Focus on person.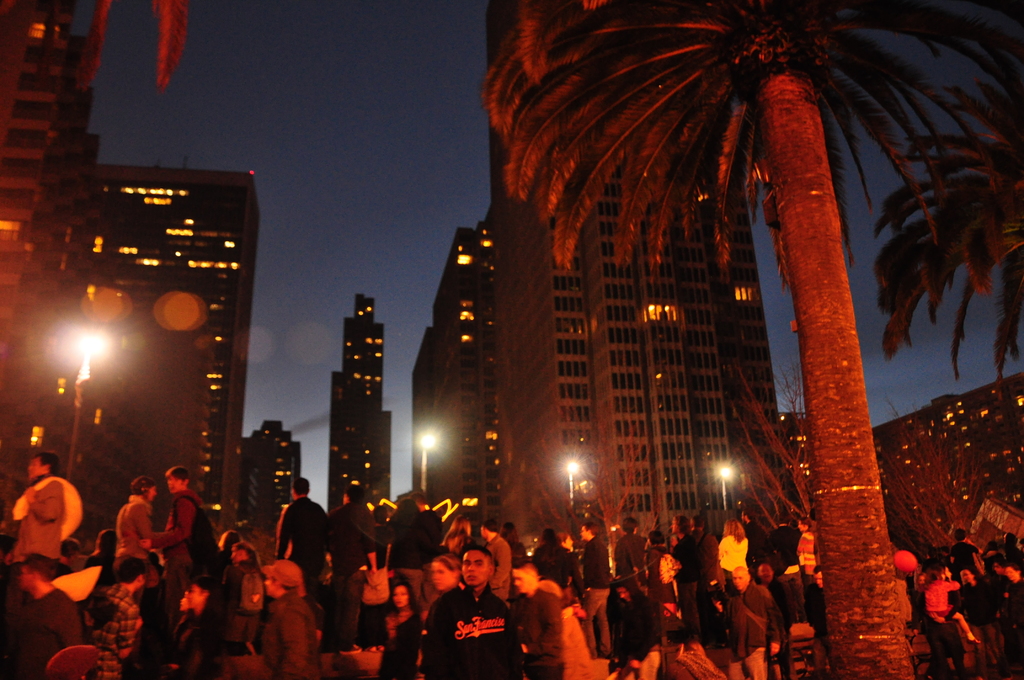
Focused at <box>349,540,394,633</box>.
